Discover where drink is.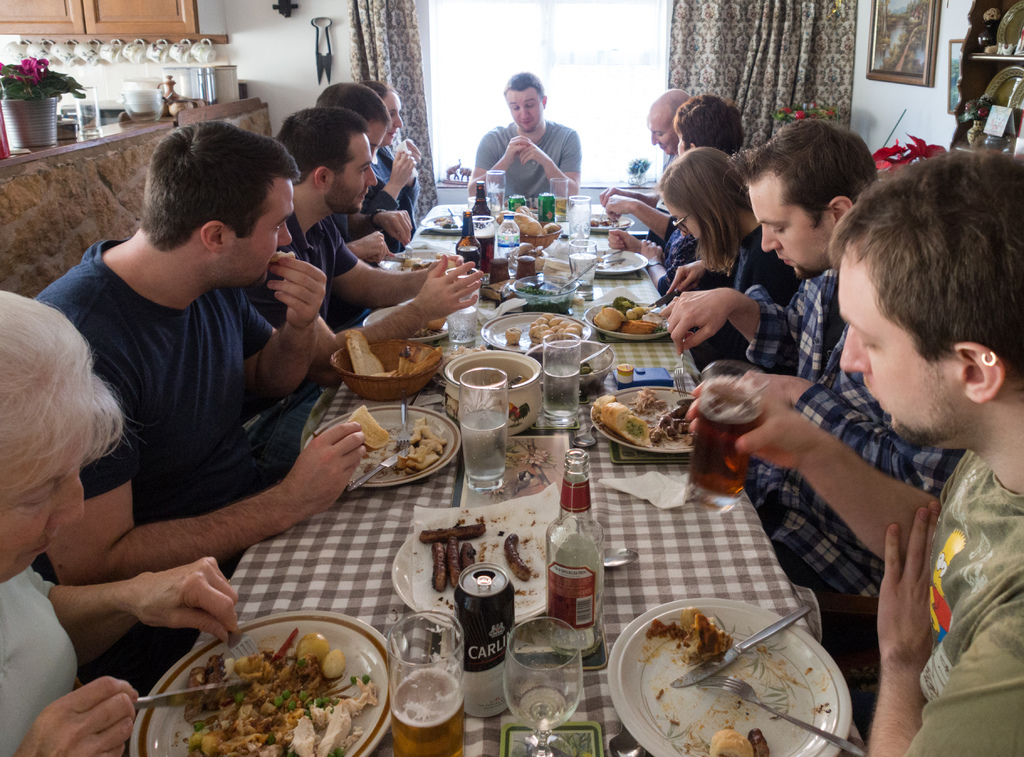
Discovered at x1=477 y1=237 x2=493 y2=274.
